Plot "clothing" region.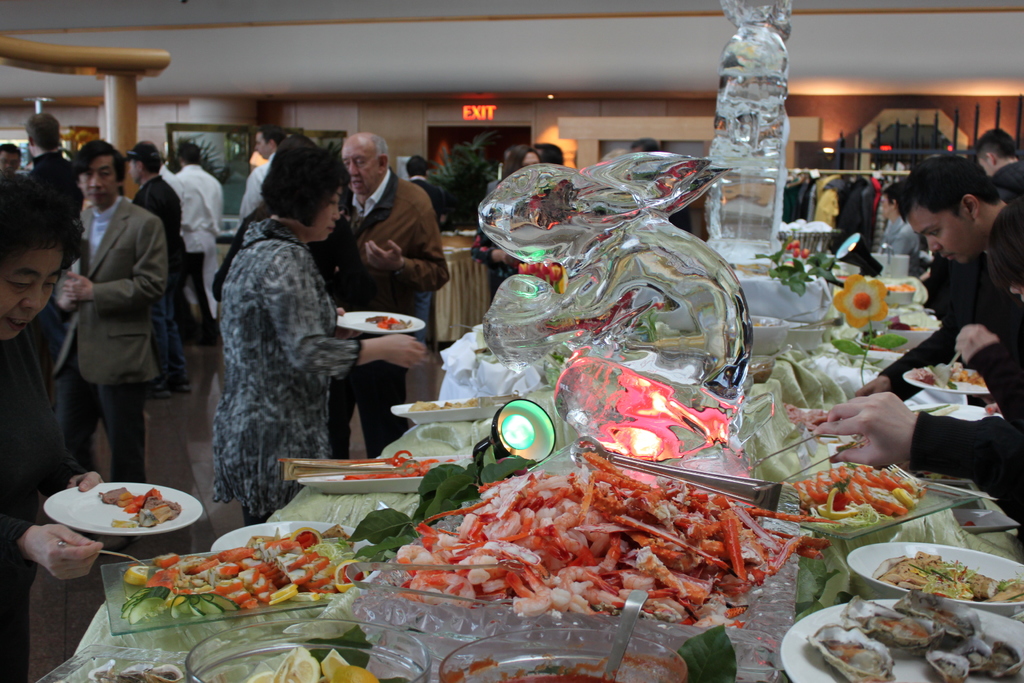
Plotted at [left=977, top=160, right=1023, bottom=190].
